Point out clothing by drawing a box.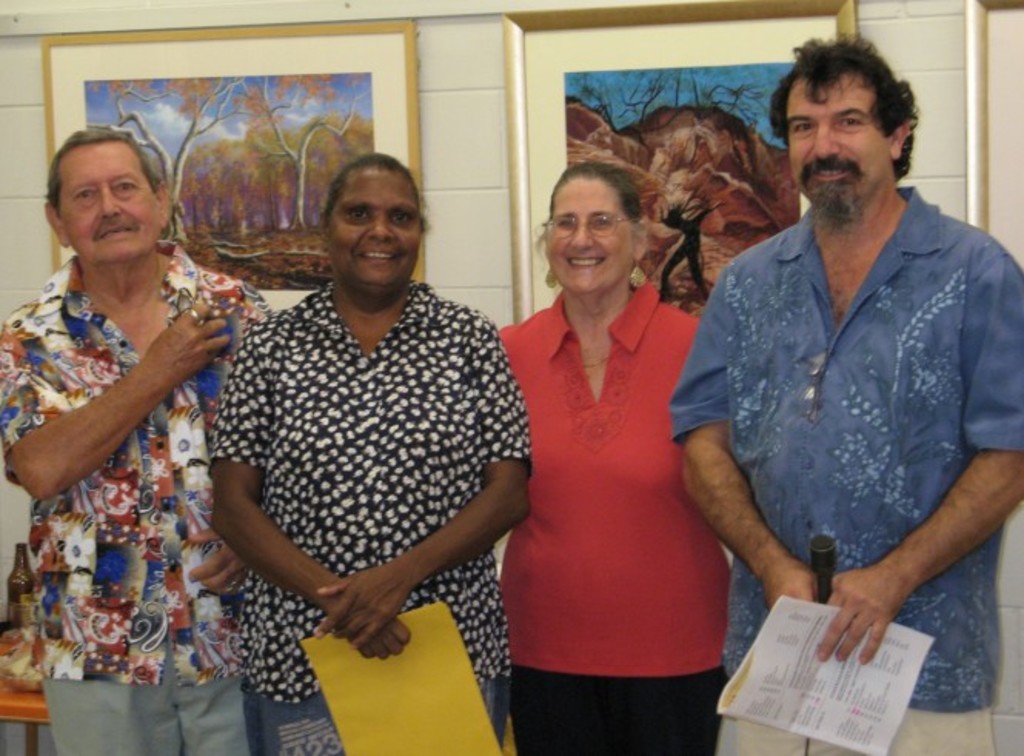
684:126:1010:688.
